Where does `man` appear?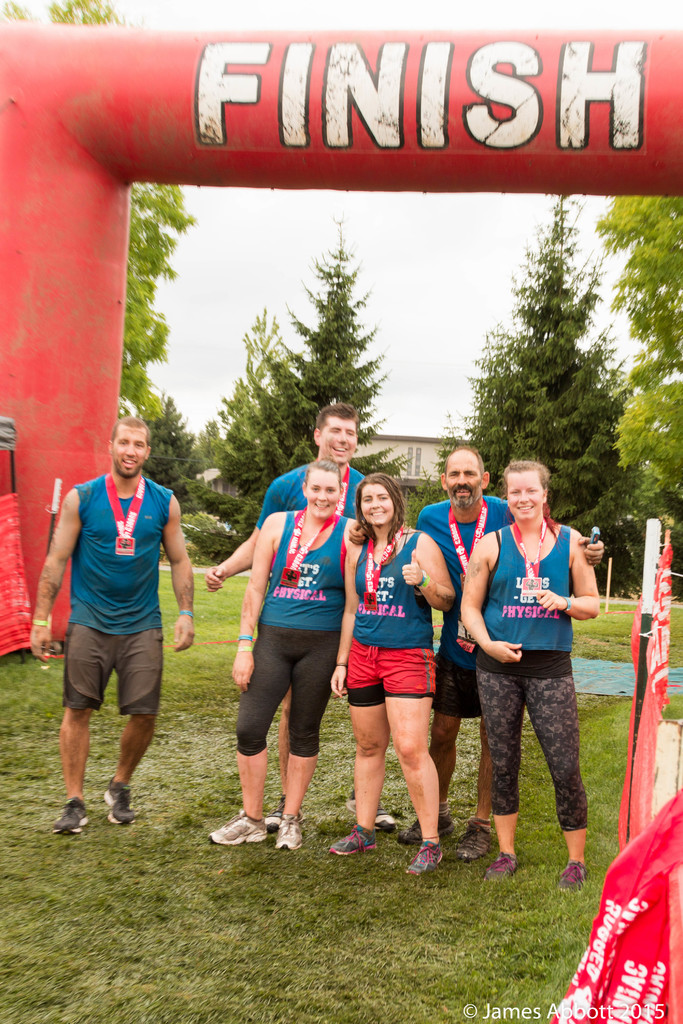
Appears at region(199, 393, 383, 834).
